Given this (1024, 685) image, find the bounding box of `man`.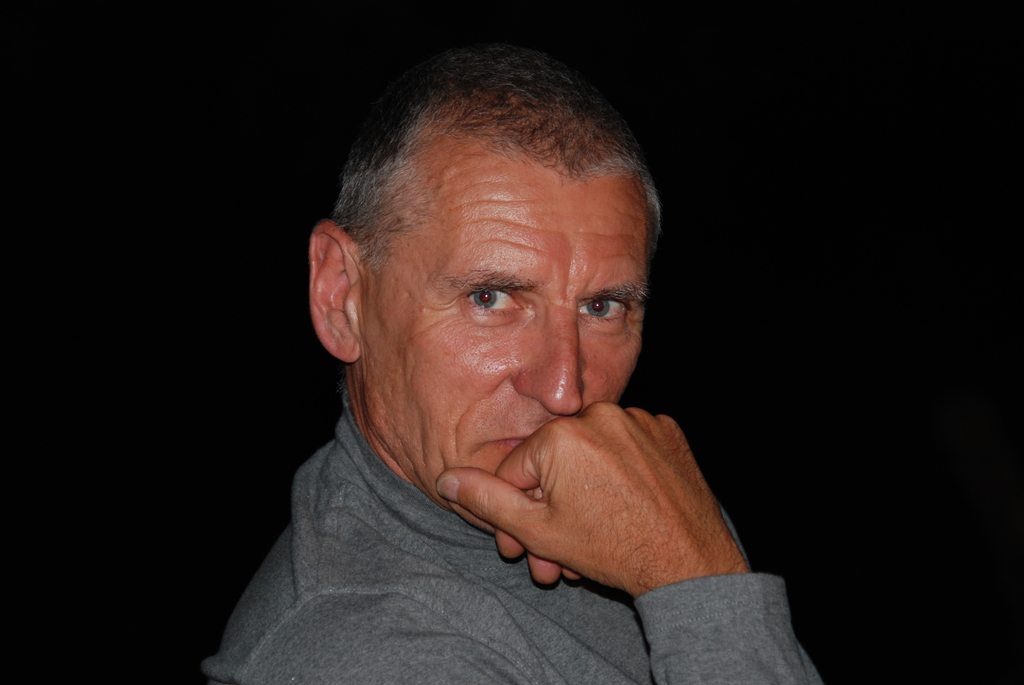
rect(183, 63, 825, 654).
